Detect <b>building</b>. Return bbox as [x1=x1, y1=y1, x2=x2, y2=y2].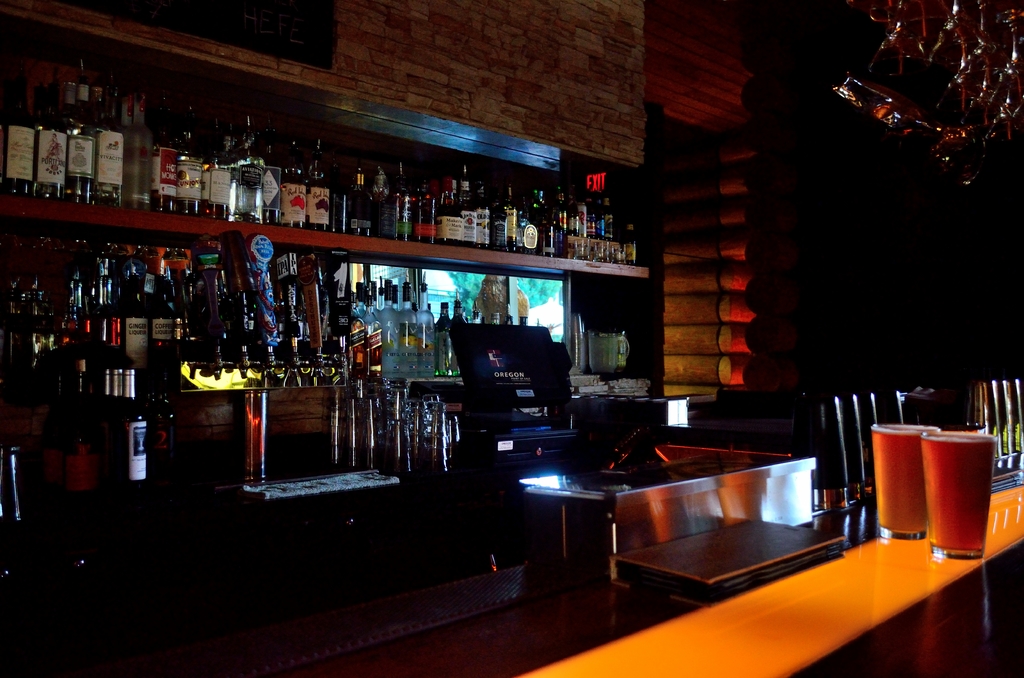
[x1=0, y1=0, x2=1023, y2=677].
